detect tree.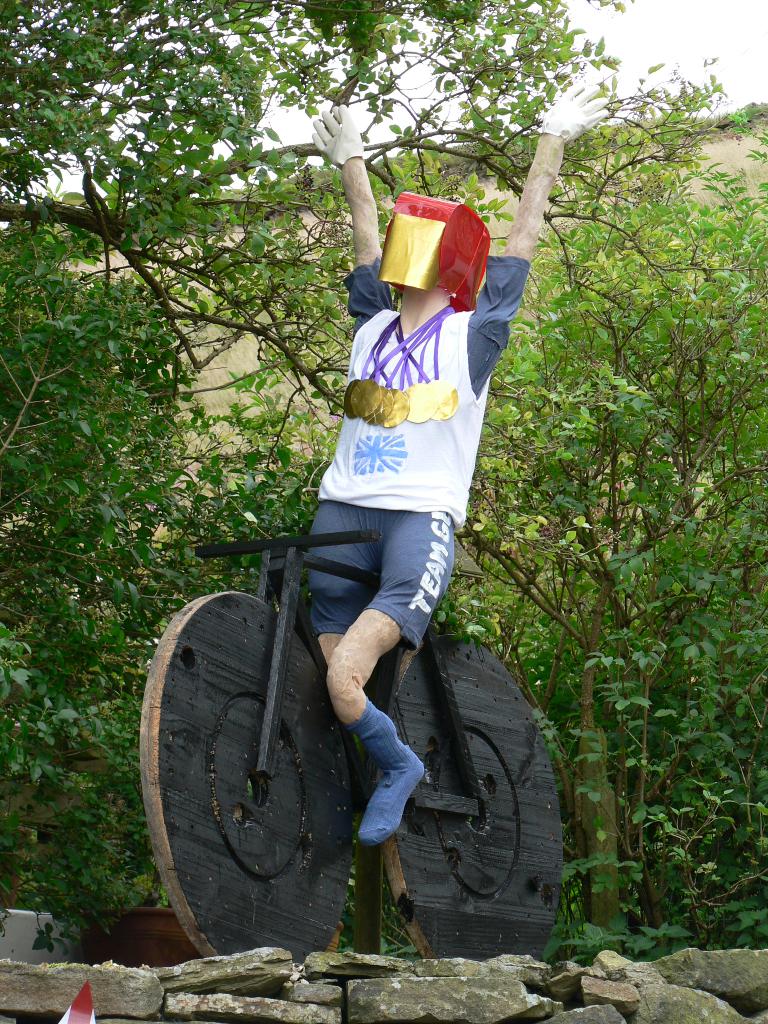
Detected at 0,0,730,628.
